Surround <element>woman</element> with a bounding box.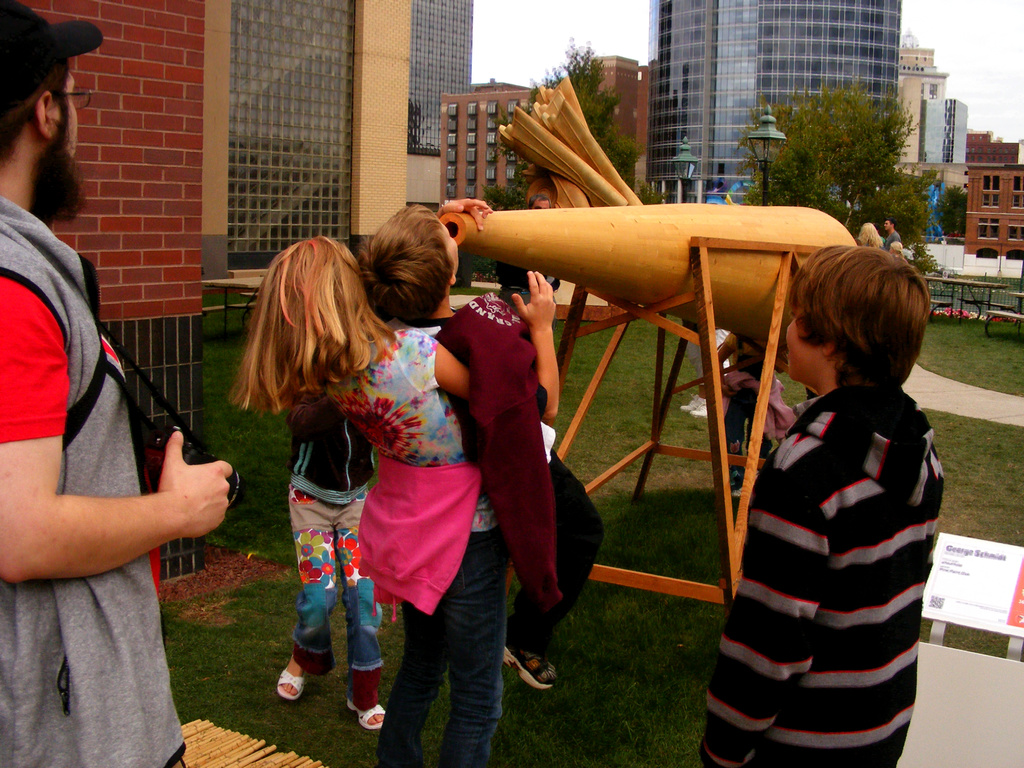
(856,219,883,252).
